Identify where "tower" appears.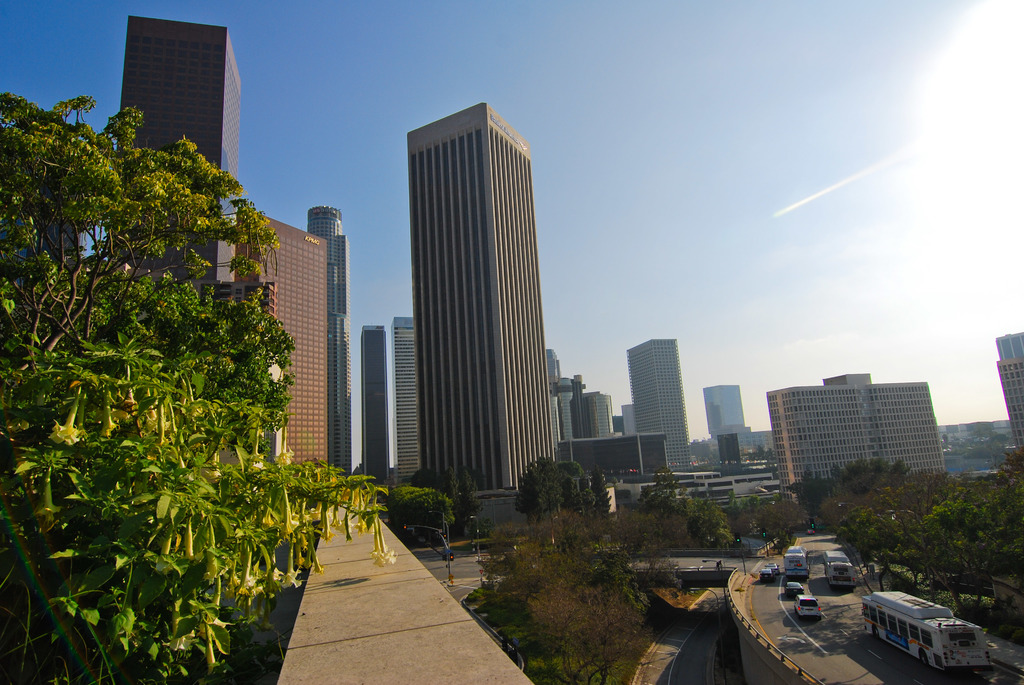
Appears at [left=360, top=320, right=391, bottom=489].
